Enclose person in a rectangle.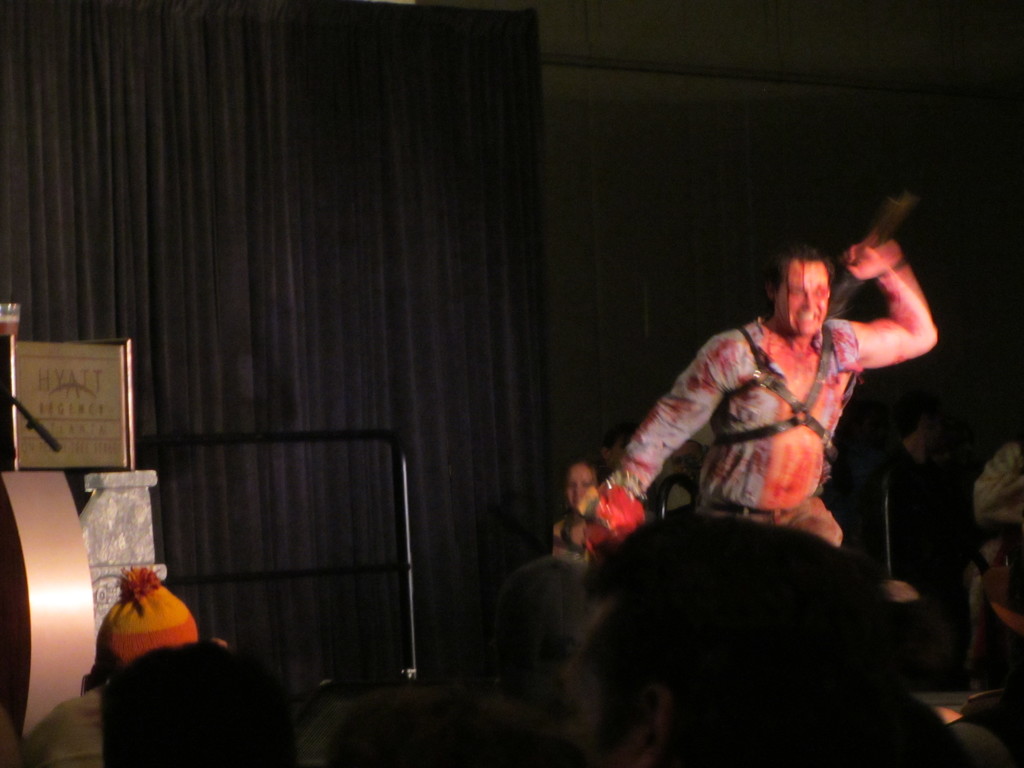
x1=557 y1=225 x2=959 y2=586.
